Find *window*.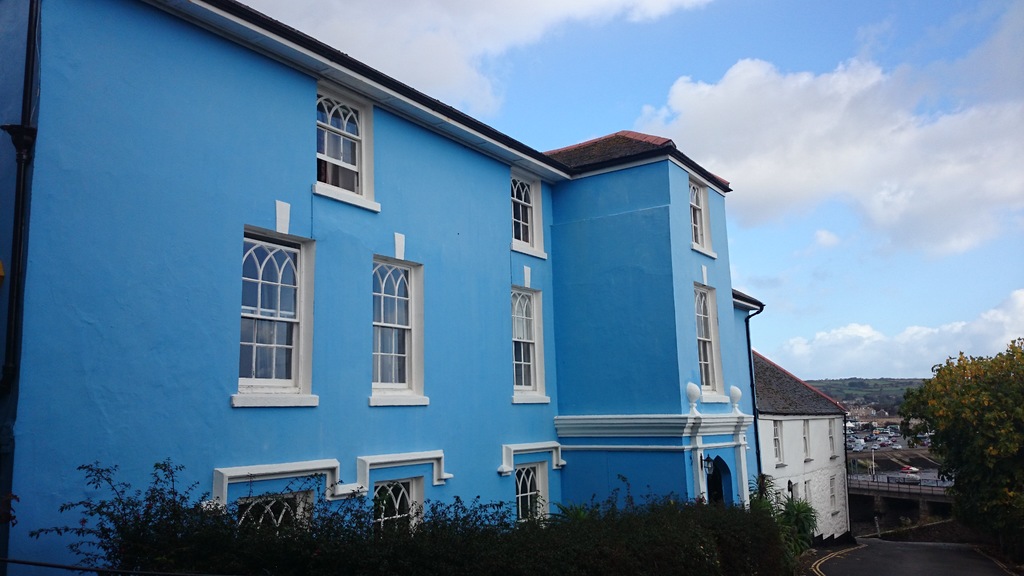
crop(691, 179, 712, 256).
